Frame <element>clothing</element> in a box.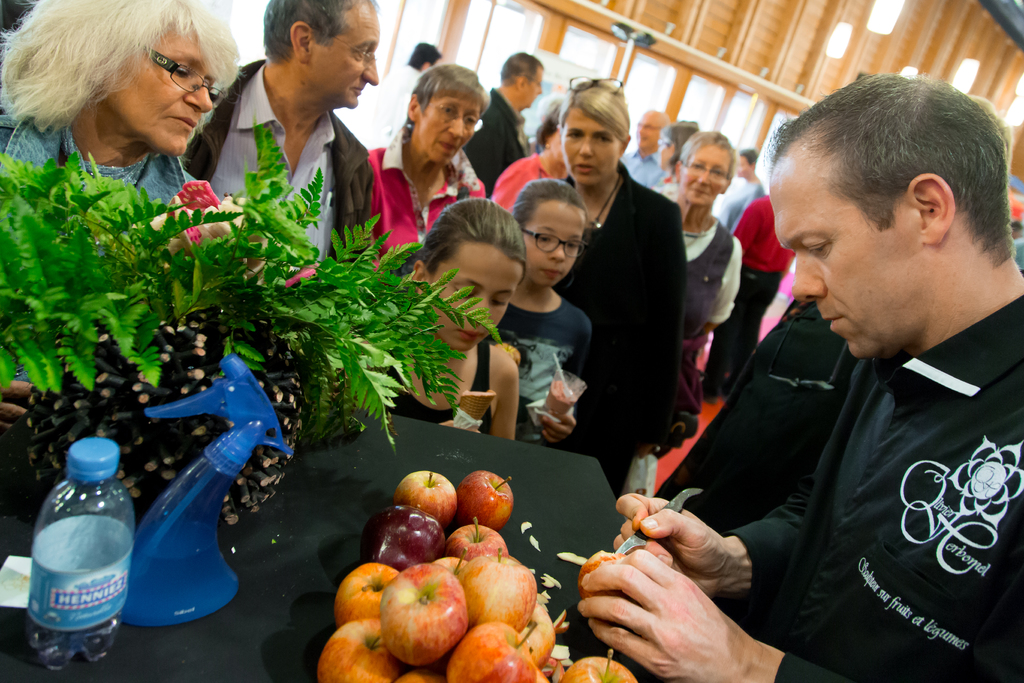
l=368, t=115, r=500, b=261.
